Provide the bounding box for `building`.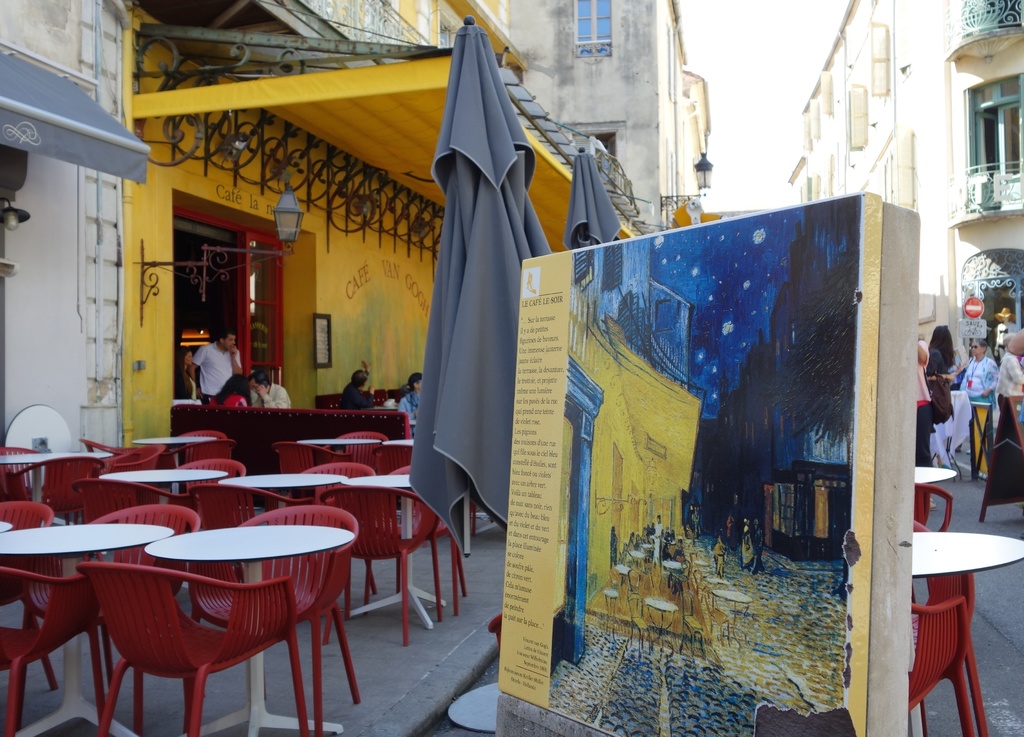
detection(787, 0, 1023, 360).
